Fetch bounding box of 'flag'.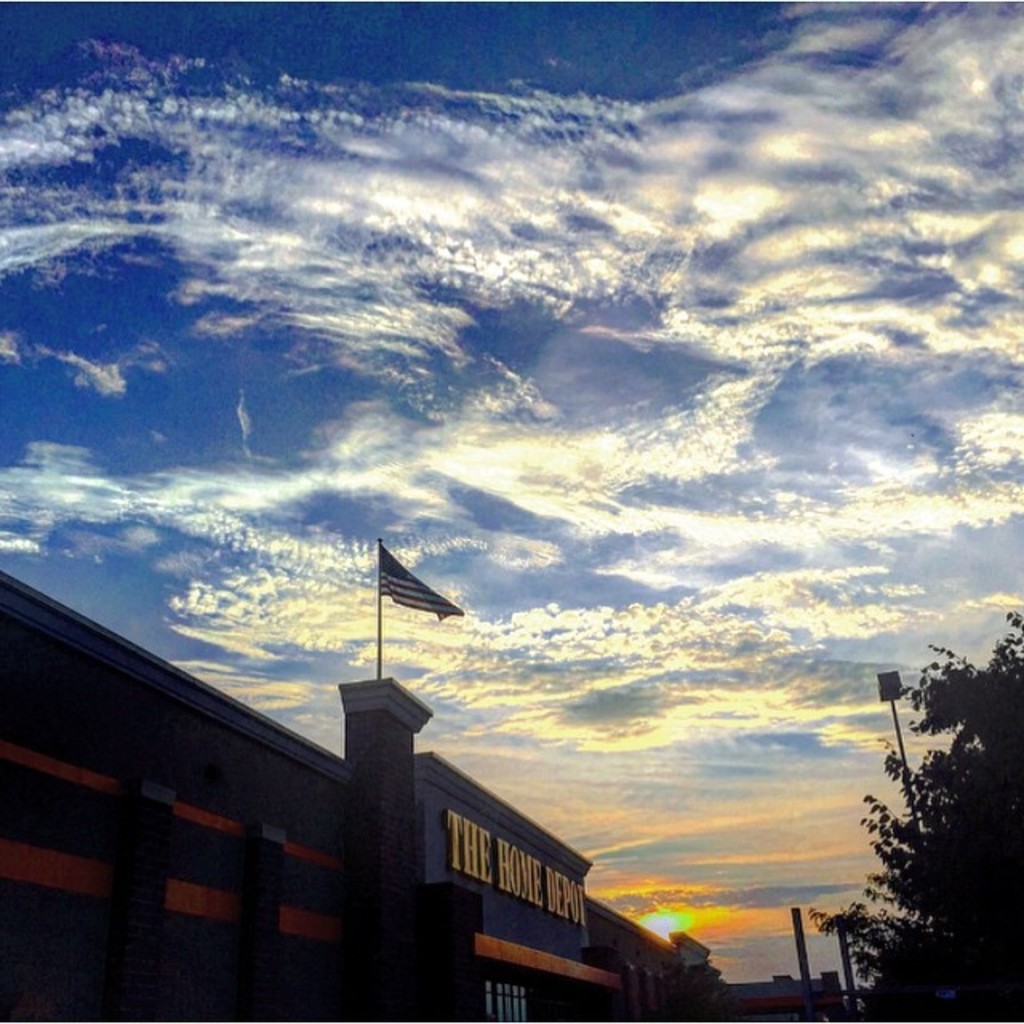
Bbox: BBox(374, 547, 470, 626).
